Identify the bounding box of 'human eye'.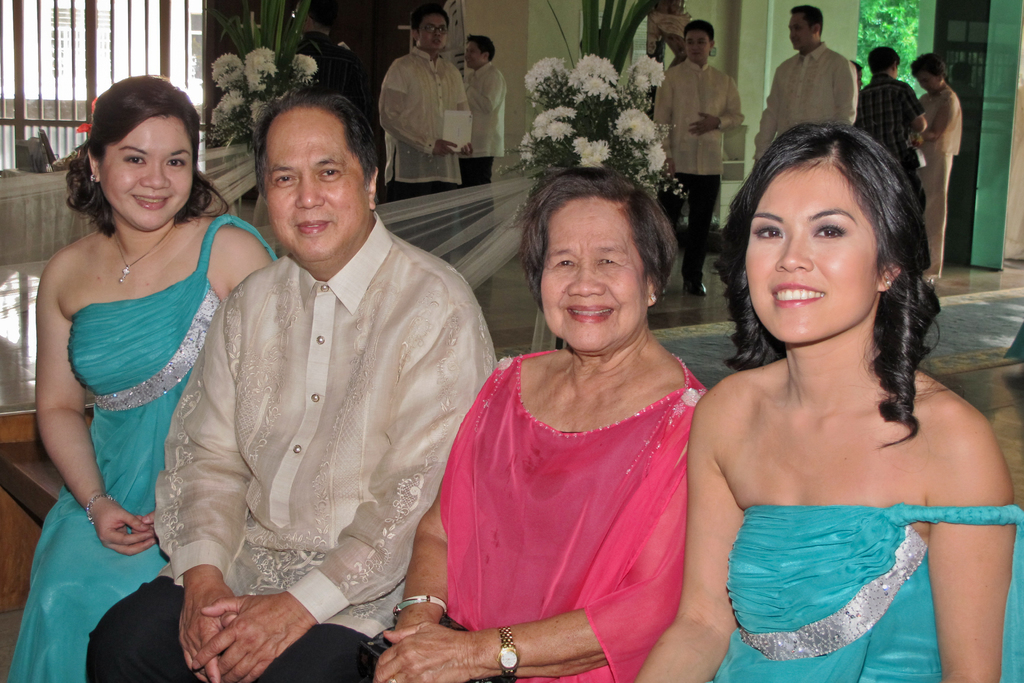
[697, 39, 705, 44].
